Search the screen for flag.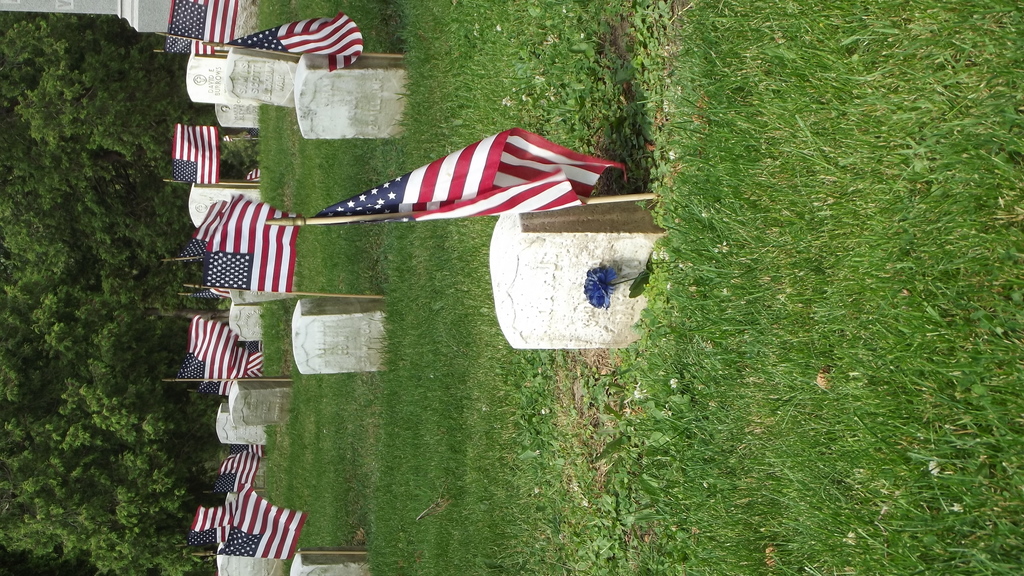
Found at [181, 318, 239, 377].
